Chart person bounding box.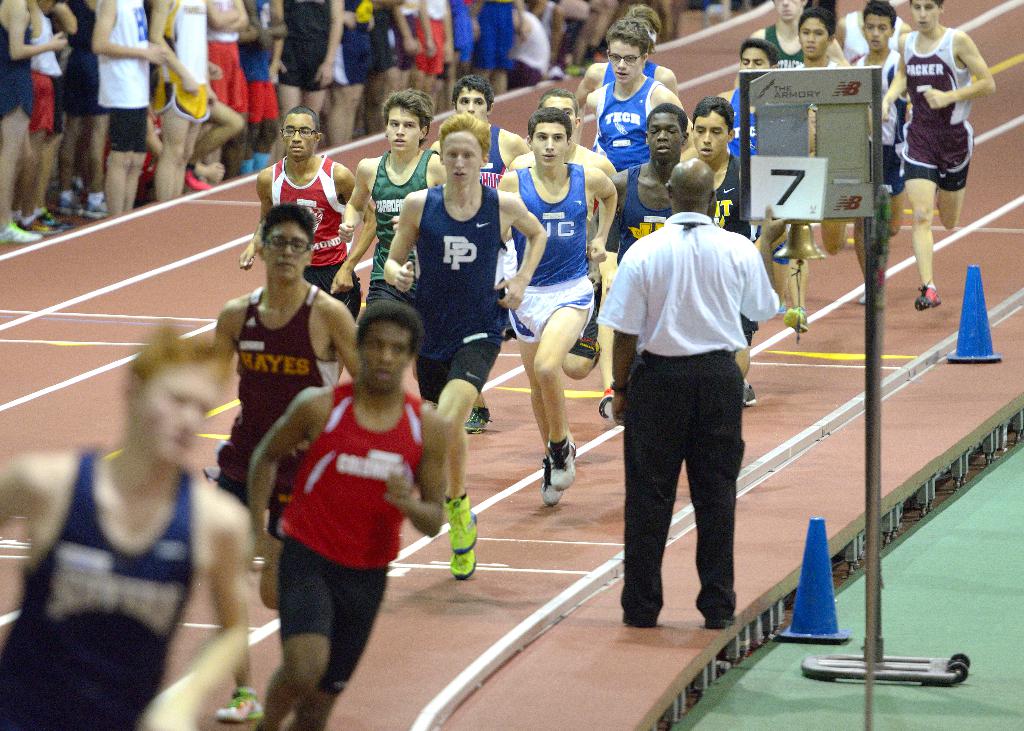
Charted: 689:92:755:407.
